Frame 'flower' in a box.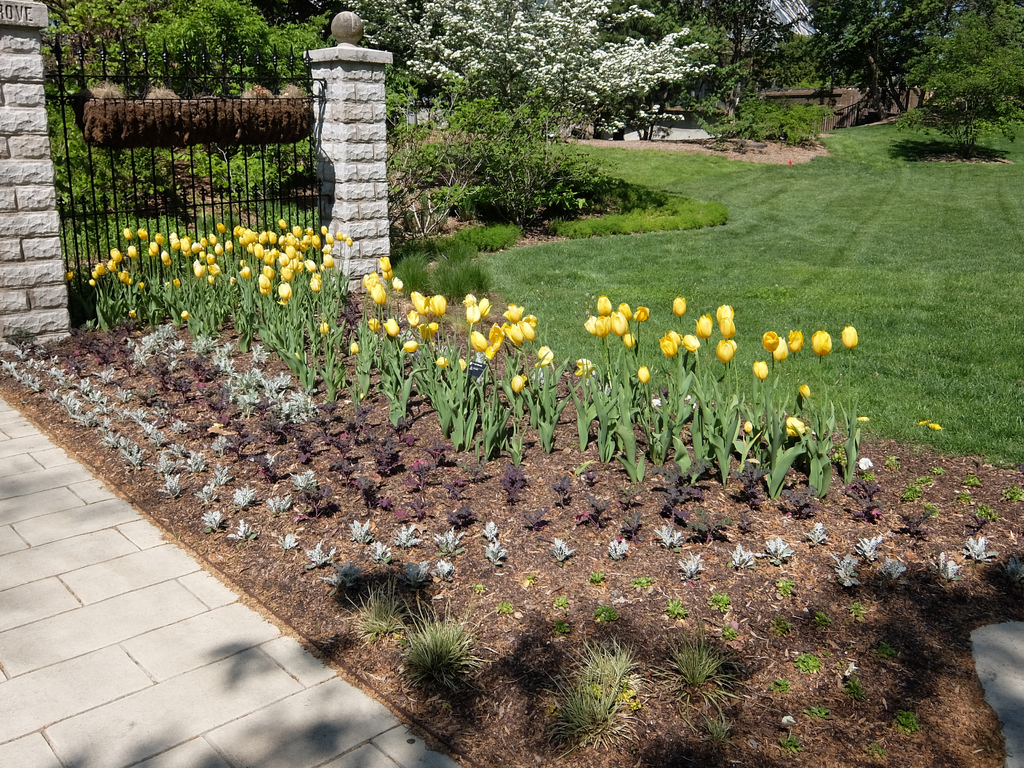
pyautogui.locateOnScreen(391, 274, 403, 290).
